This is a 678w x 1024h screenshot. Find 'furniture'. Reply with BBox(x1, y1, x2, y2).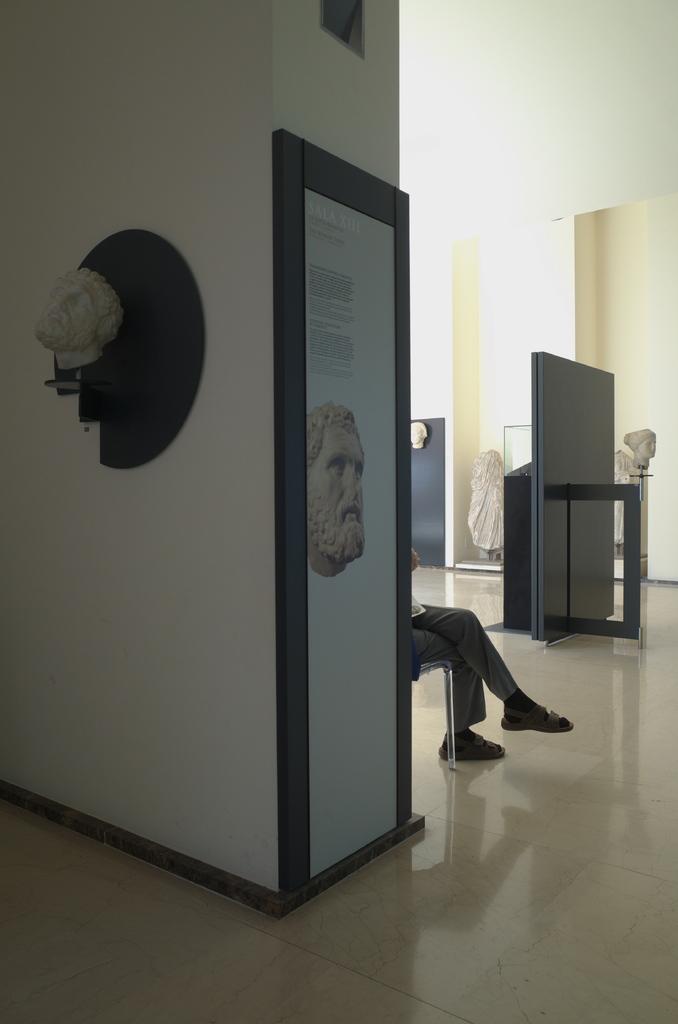
BBox(483, 351, 644, 650).
